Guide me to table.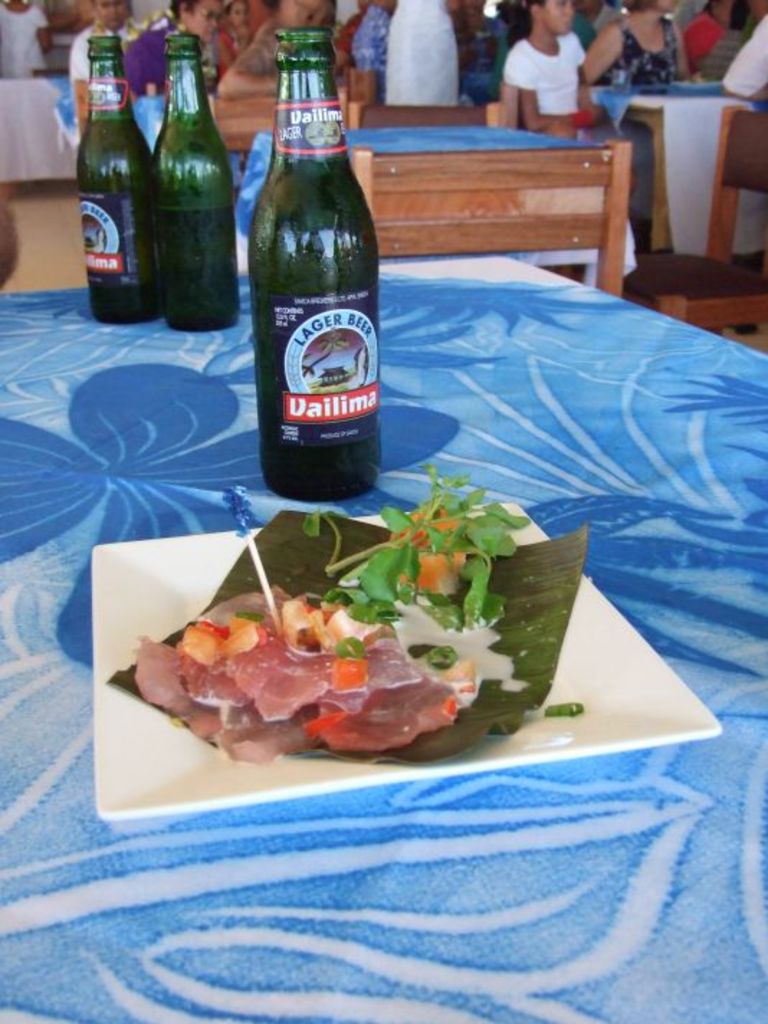
Guidance: <region>0, 142, 767, 887</region>.
